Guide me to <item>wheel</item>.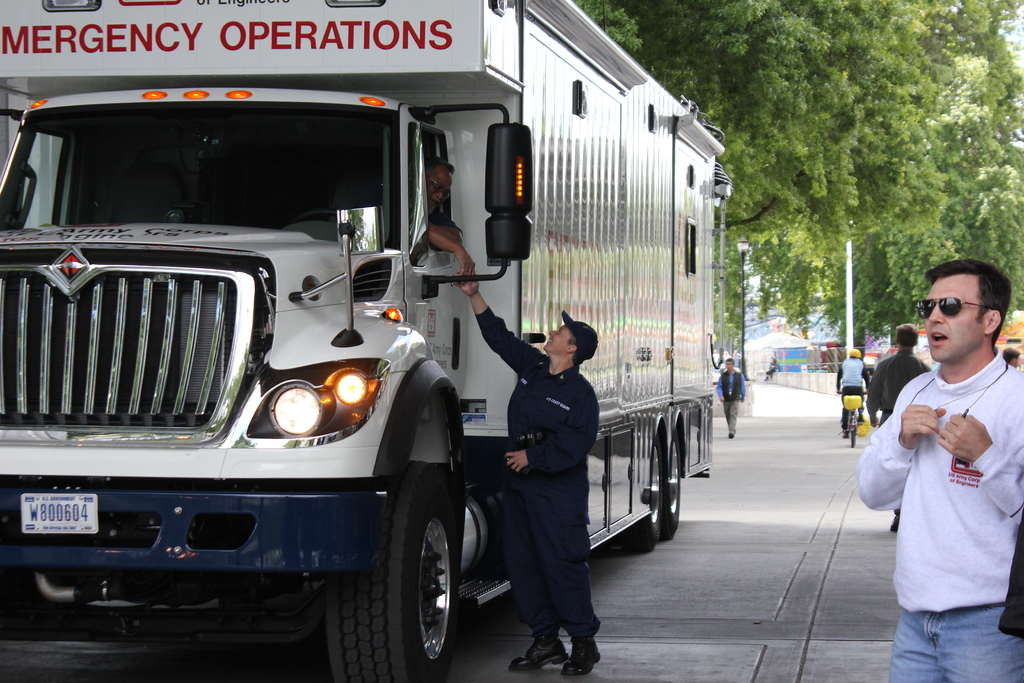
Guidance: rect(325, 459, 456, 682).
